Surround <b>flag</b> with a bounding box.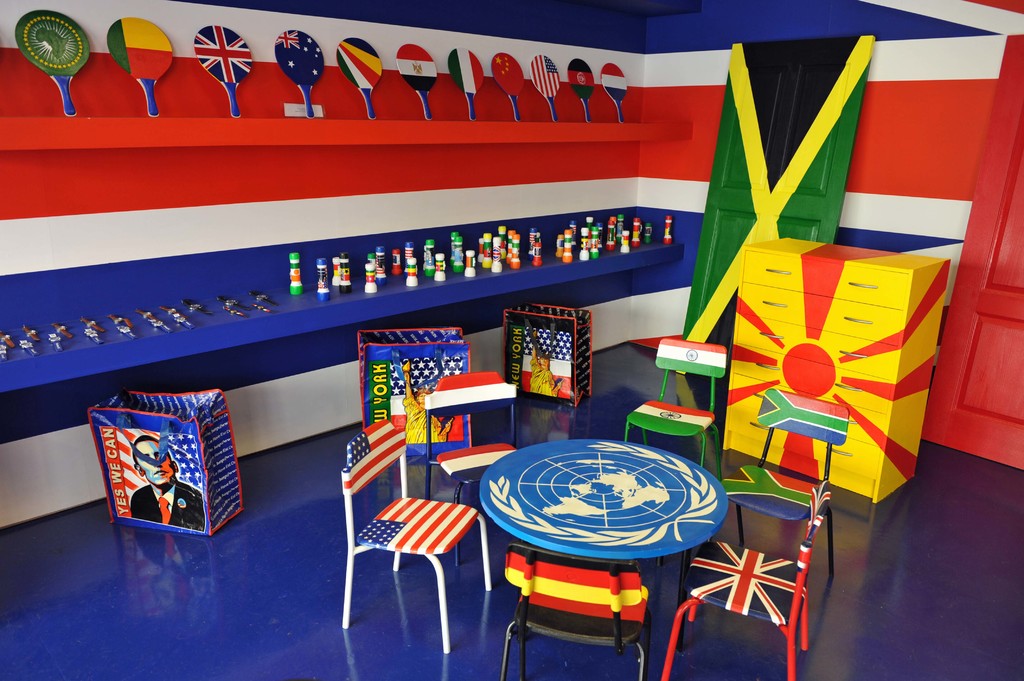
361, 490, 484, 561.
